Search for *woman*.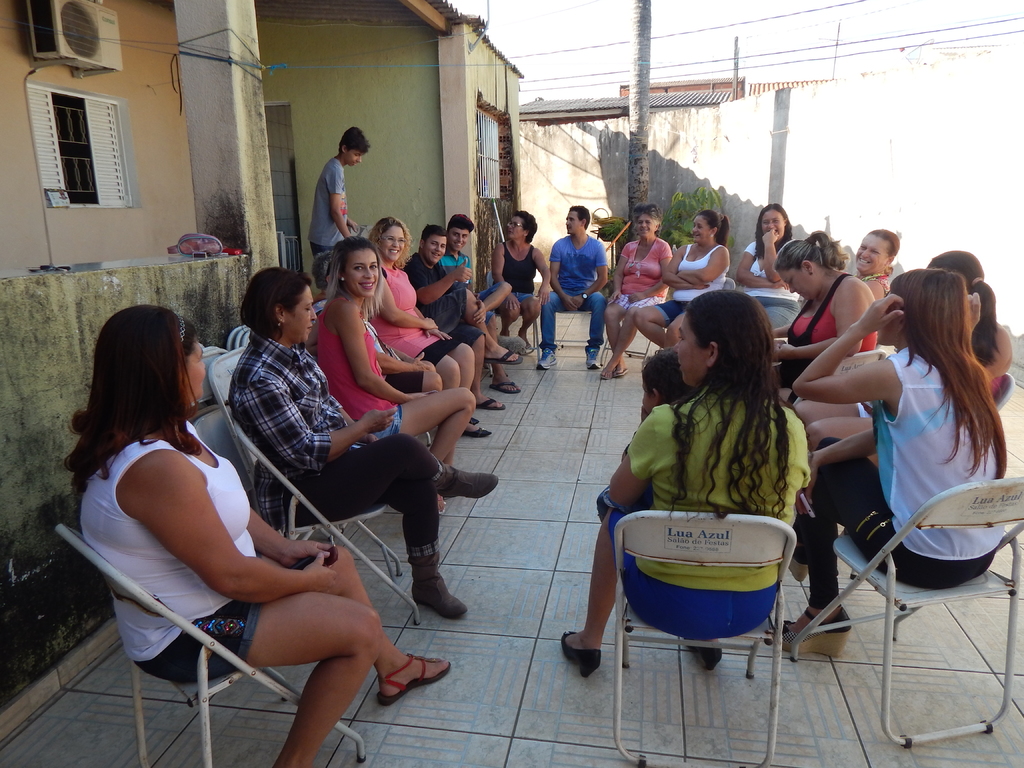
Found at detection(772, 269, 998, 636).
